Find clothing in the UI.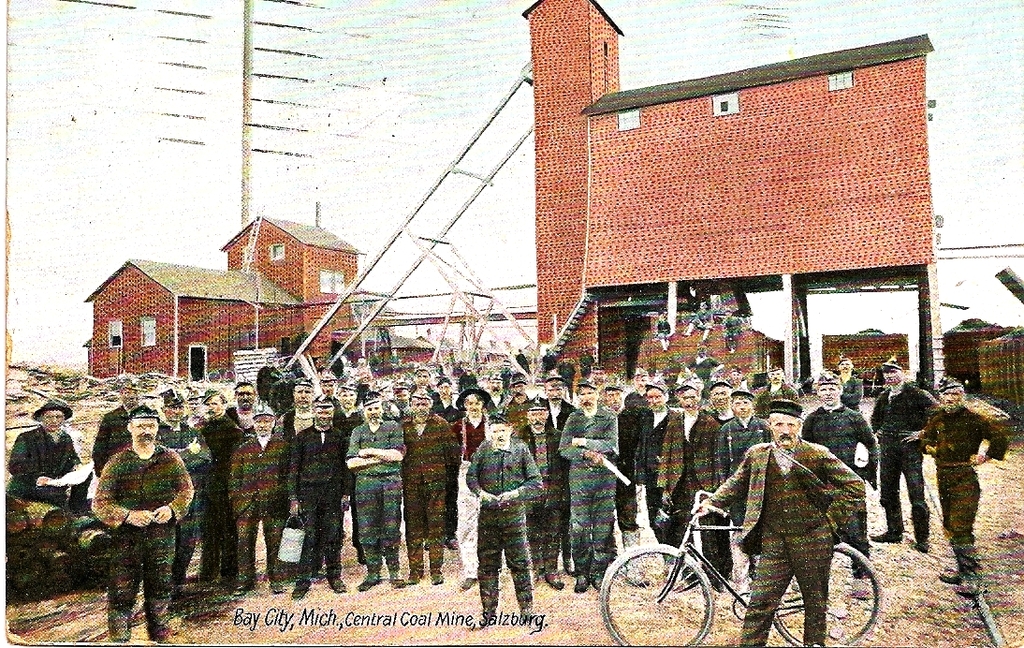
UI element at bbox=[84, 412, 188, 617].
